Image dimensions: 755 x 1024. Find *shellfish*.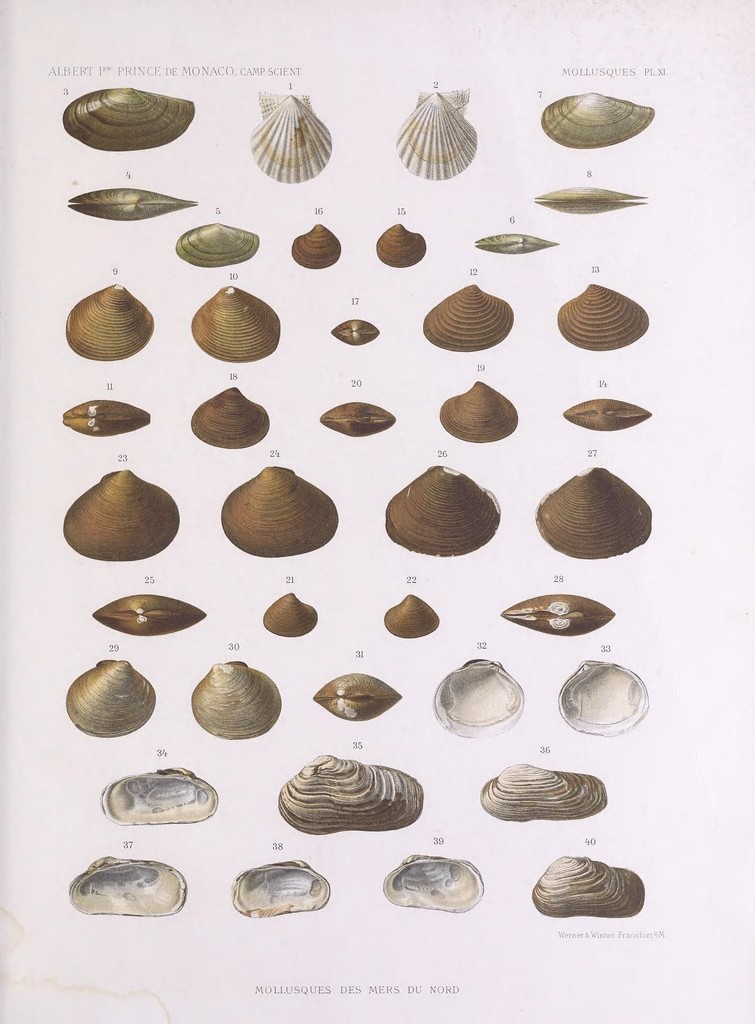
[left=244, top=92, right=335, bottom=183].
